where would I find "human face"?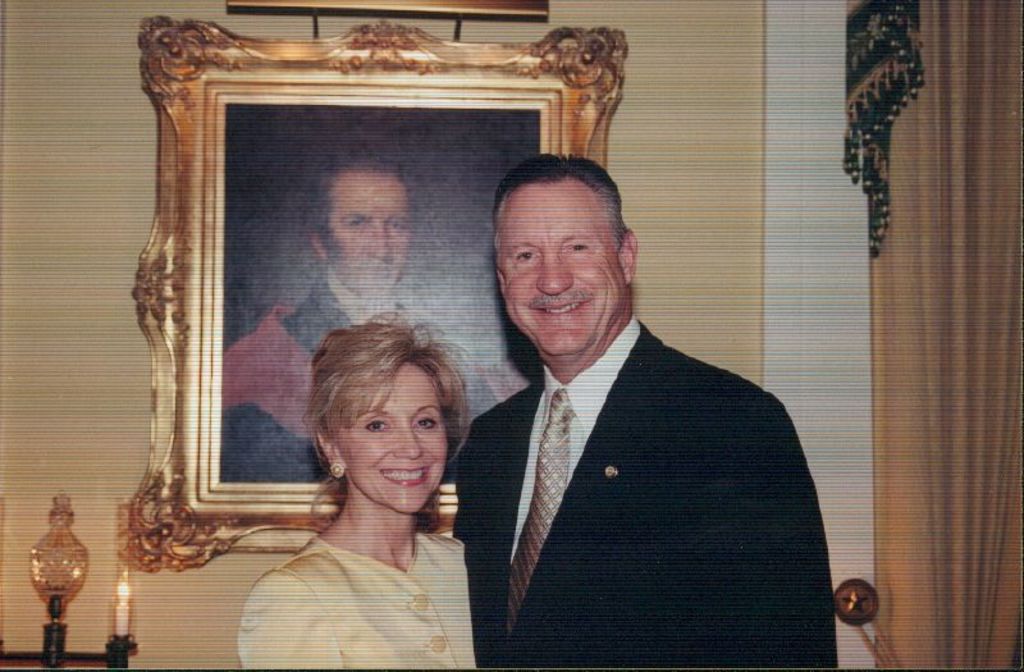
At <box>334,361,449,513</box>.
